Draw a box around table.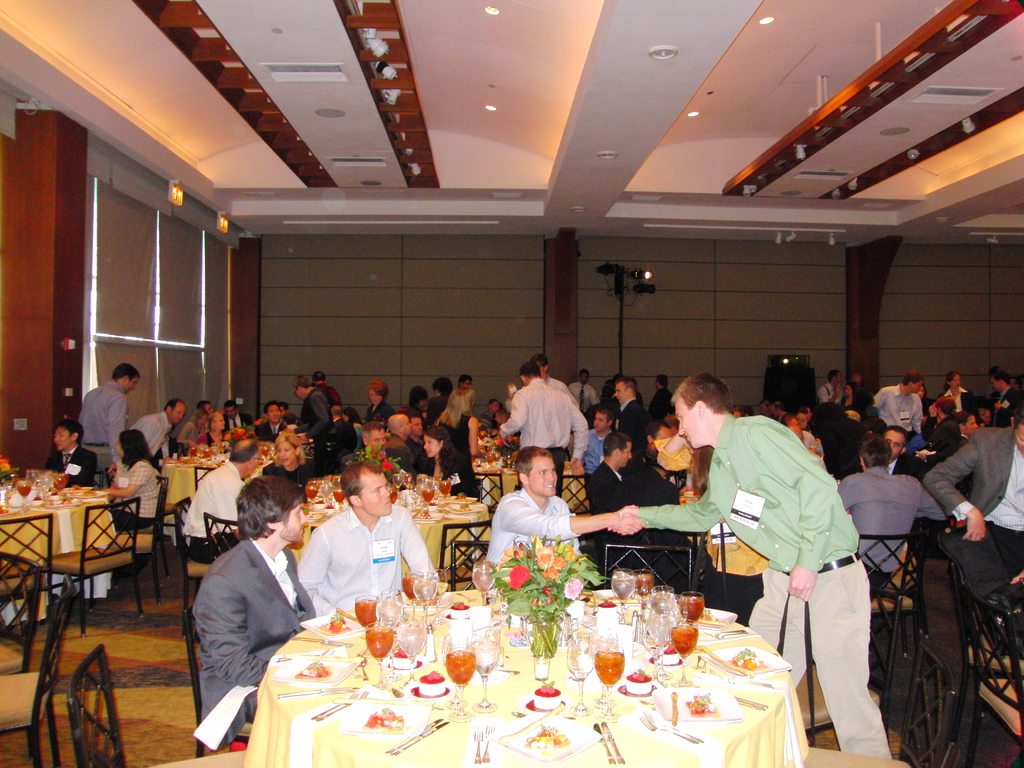
<box>291,495,488,581</box>.
